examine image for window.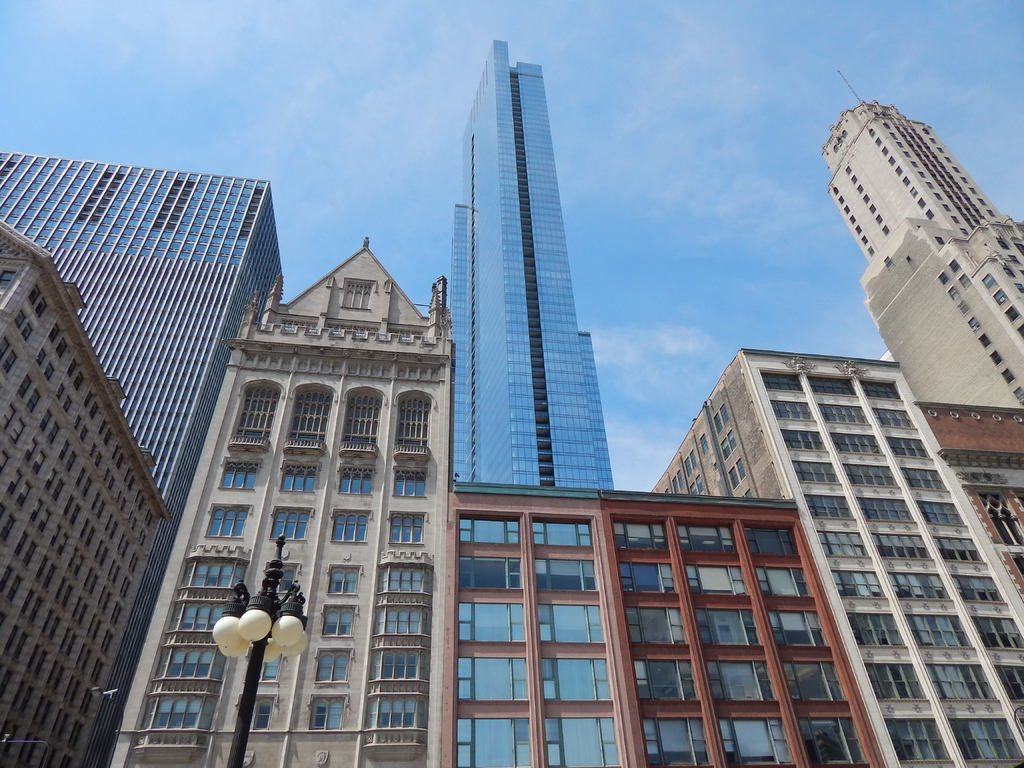
Examination result: (left=859, top=664, right=927, bottom=712).
